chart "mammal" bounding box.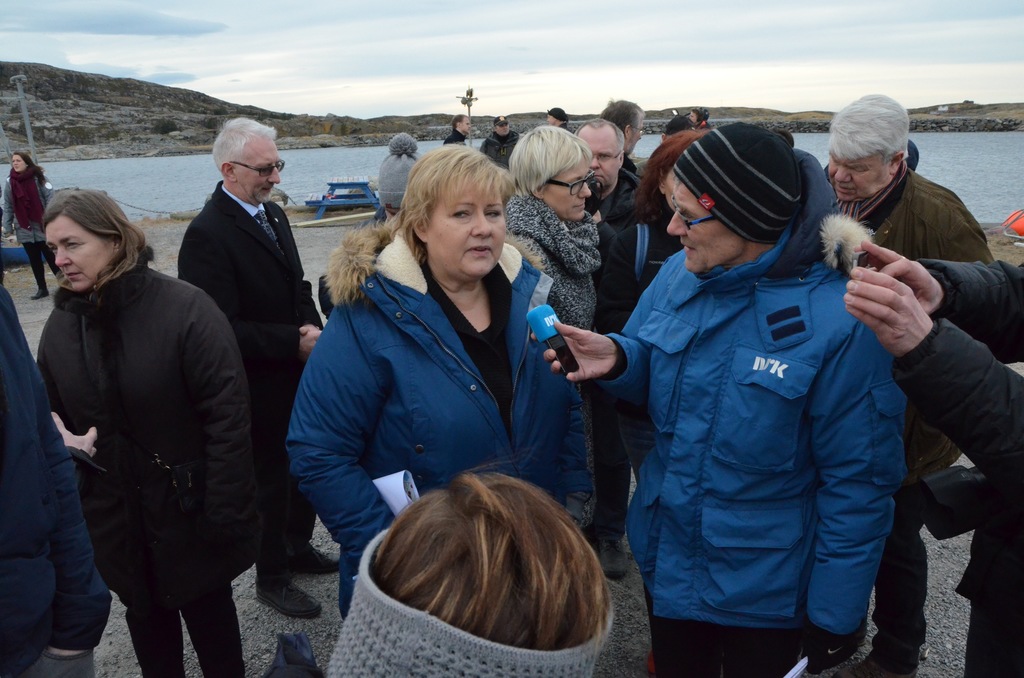
Charted: left=0, top=281, right=113, bottom=677.
